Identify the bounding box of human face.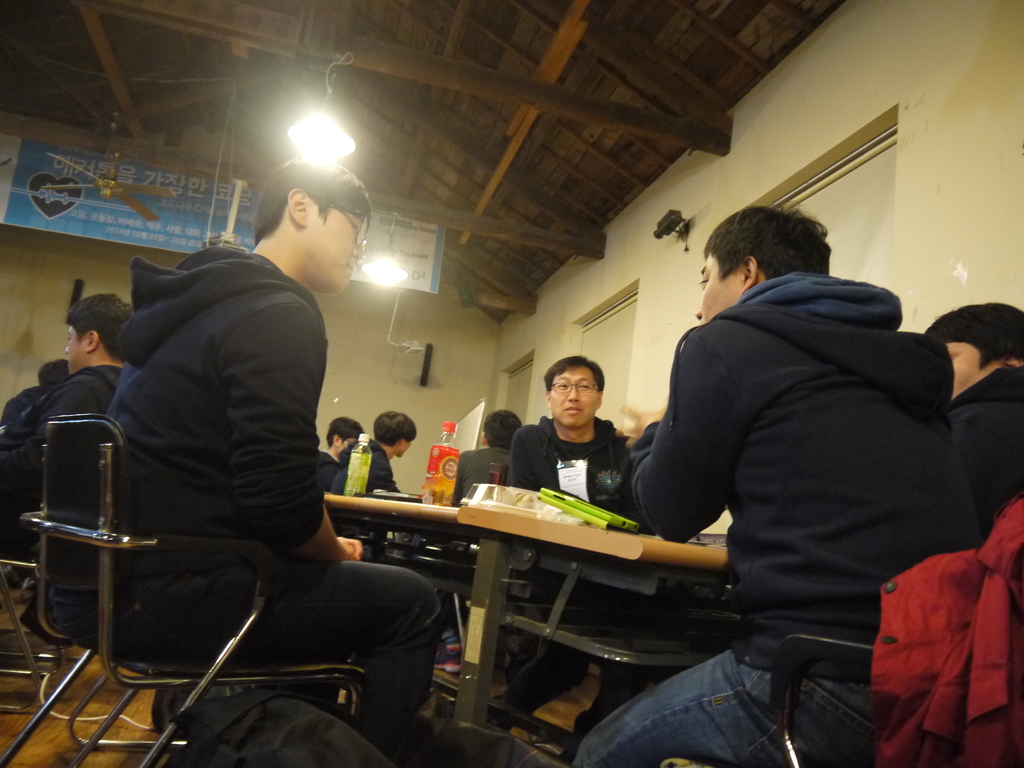
(67,317,88,374).
